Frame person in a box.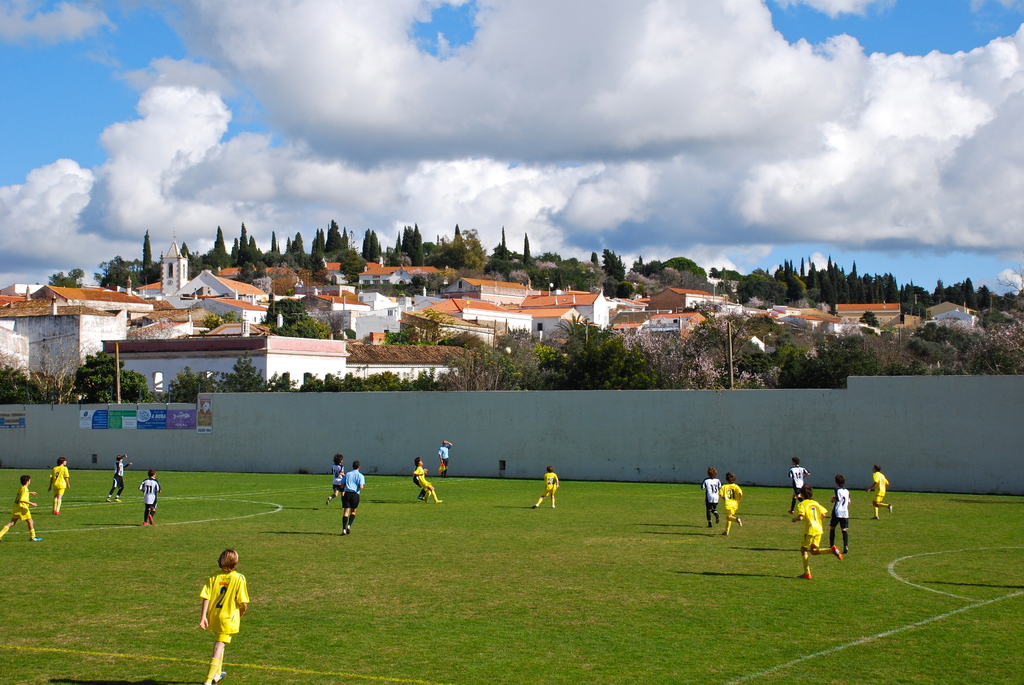
pyautogui.locateOnScreen(140, 471, 155, 527).
